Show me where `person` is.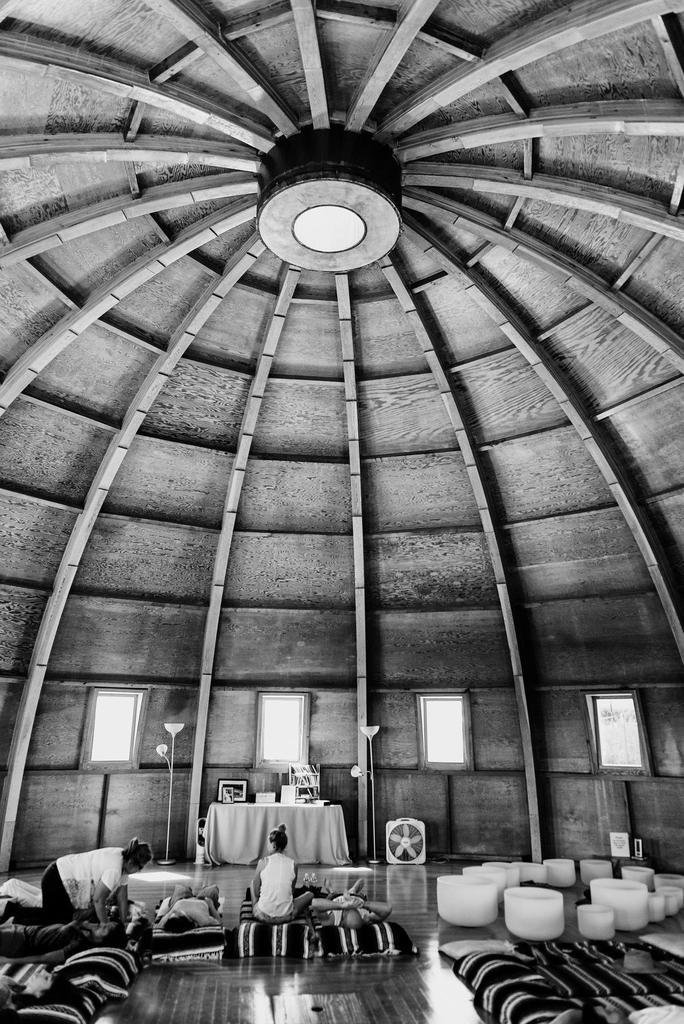
`person` is at [left=1, top=853, right=154, bottom=925].
